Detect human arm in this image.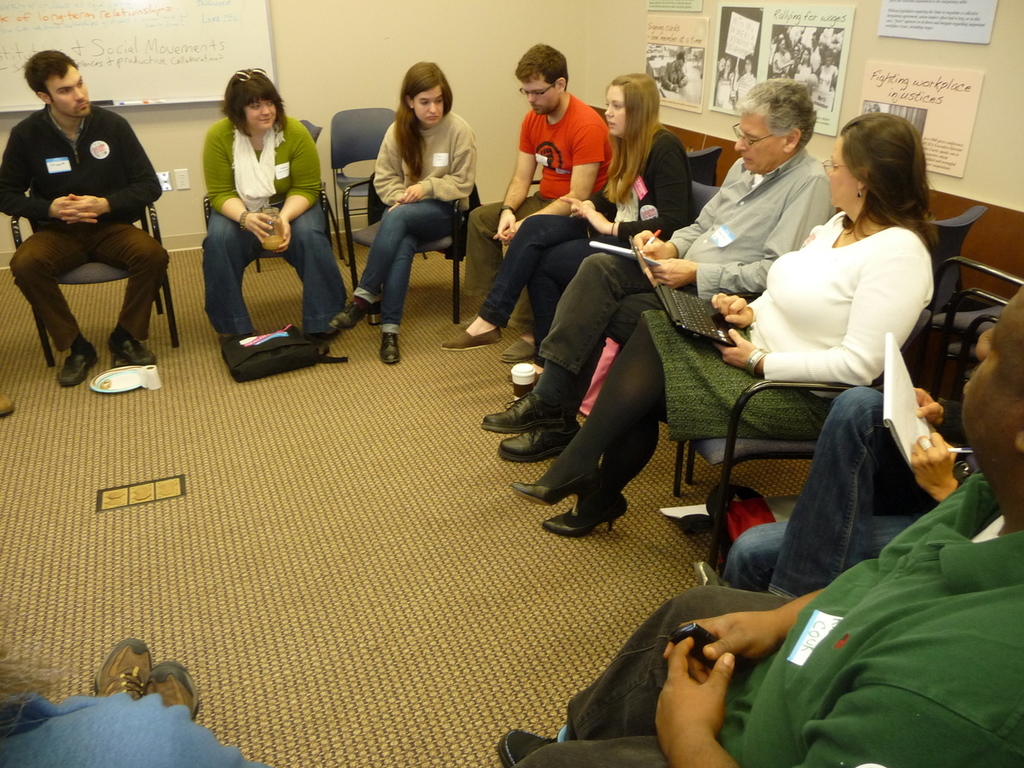
Detection: x1=375, y1=122, x2=413, y2=207.
